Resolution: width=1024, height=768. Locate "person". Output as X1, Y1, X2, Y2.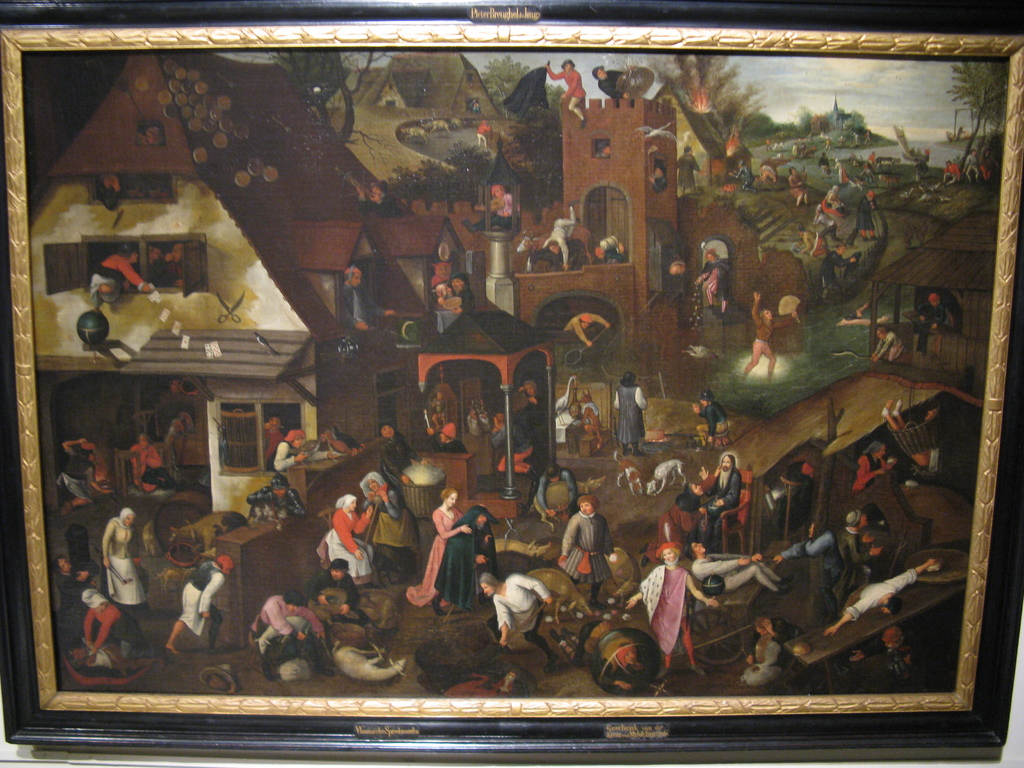
82, 585, 164, 667.
